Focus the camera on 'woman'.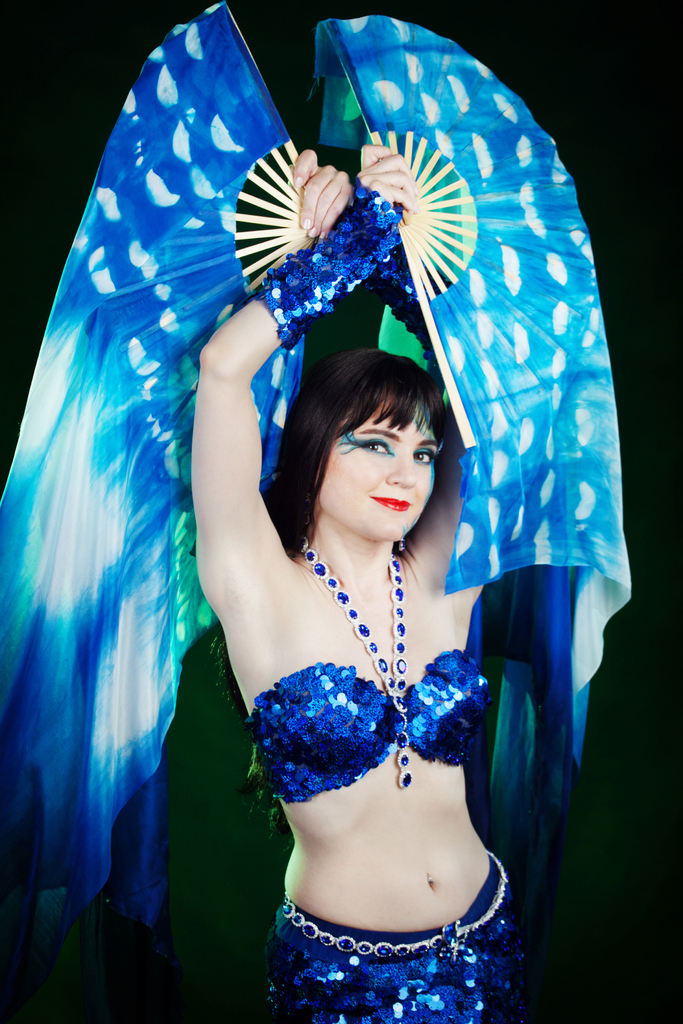
Focus region: box=[149, 139, 555, 996].
